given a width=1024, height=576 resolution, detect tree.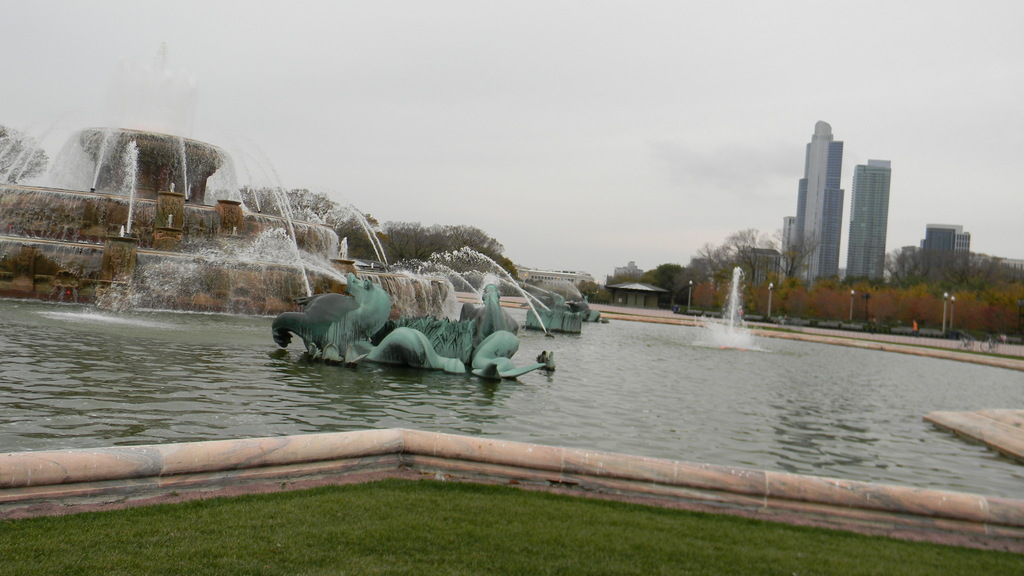
{"x1": 708, "y1": 255, "x2": 739, "y2": 291}.
